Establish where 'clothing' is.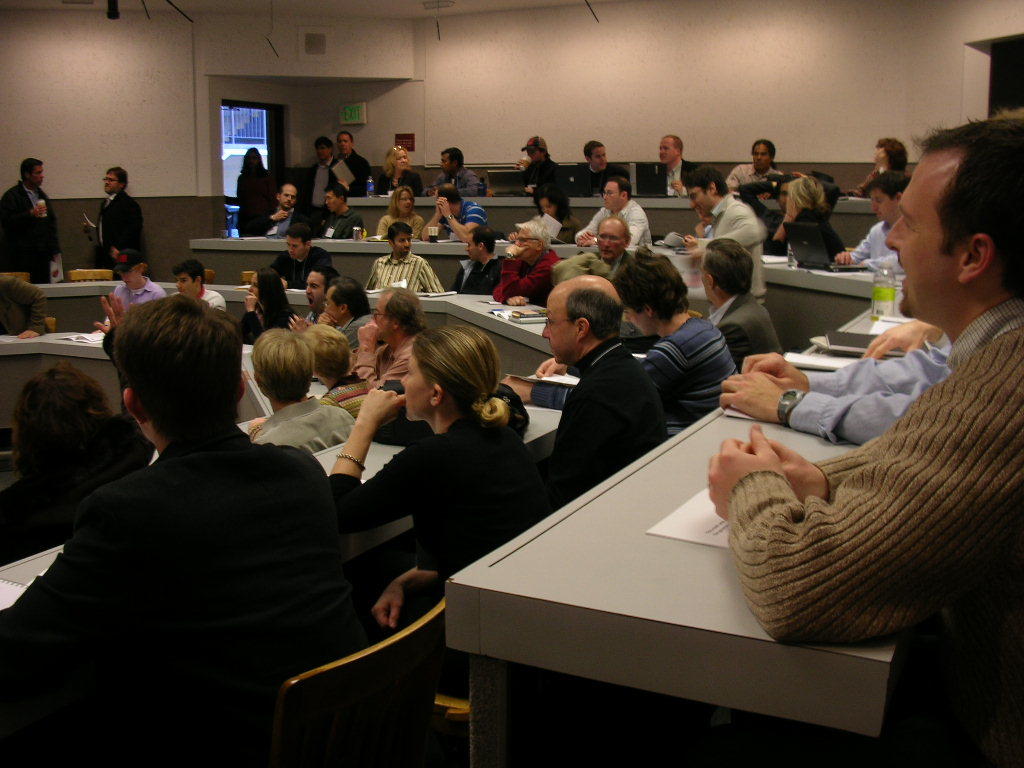
Established at left=634, top=152, right=693, bottom=195.
